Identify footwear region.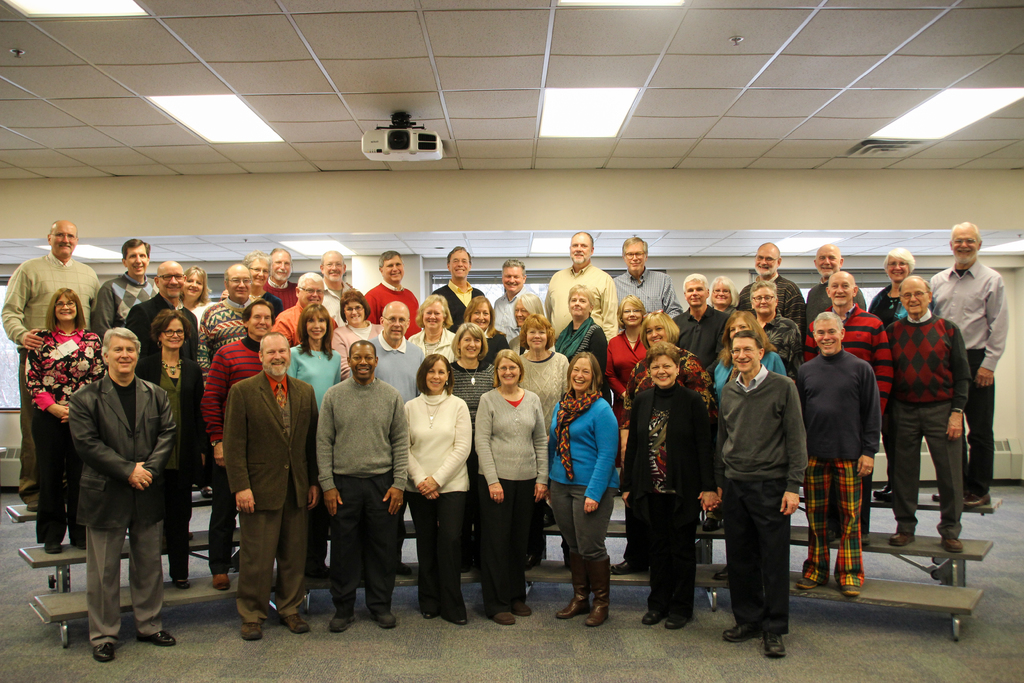
Region: left=765, top=631, right=787, bottom=657.
